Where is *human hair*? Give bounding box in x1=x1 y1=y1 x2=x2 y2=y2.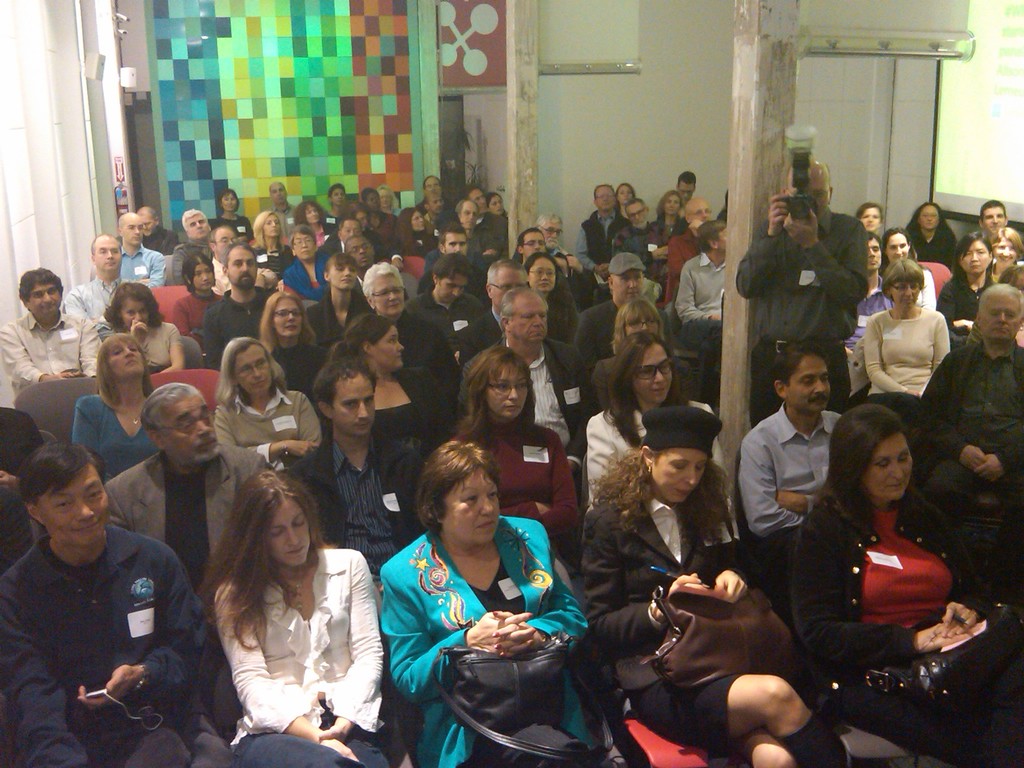
x1=342 y1=216 x2=358 y2=234.
